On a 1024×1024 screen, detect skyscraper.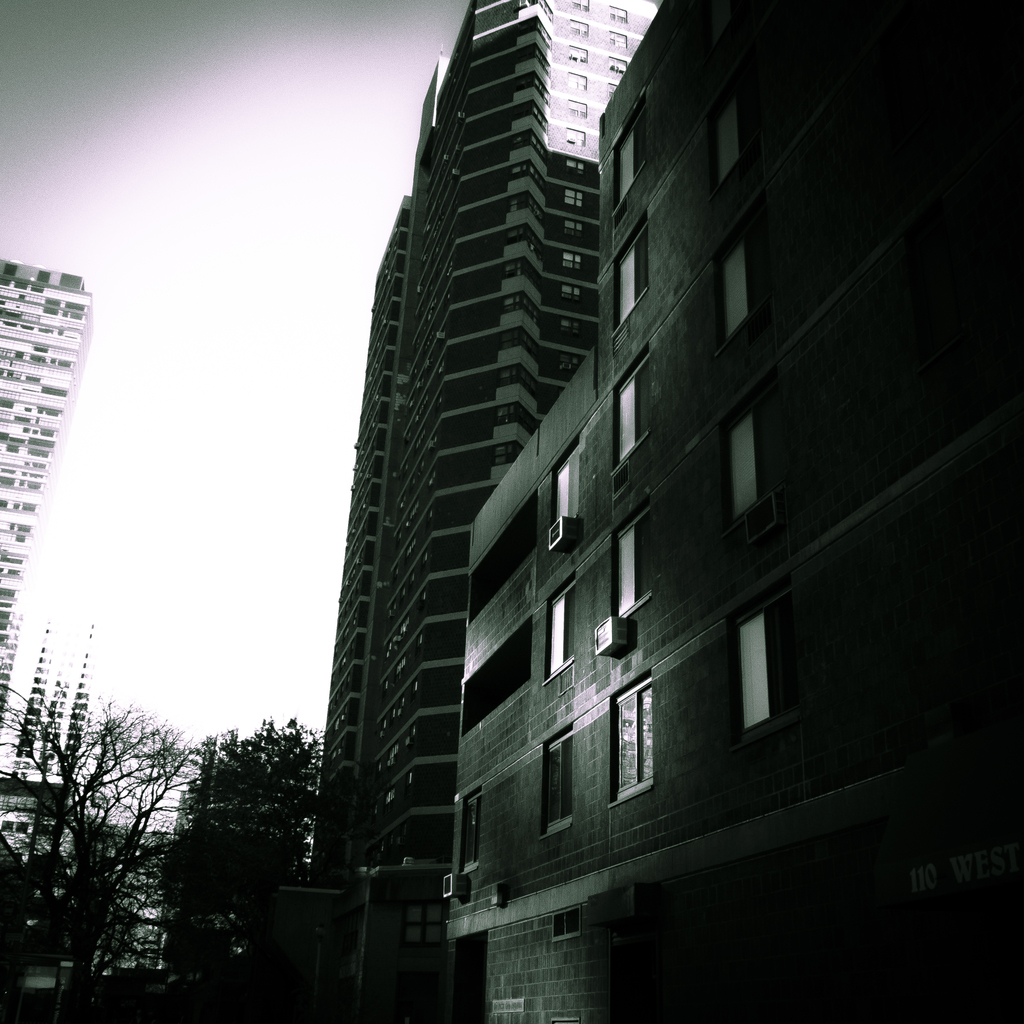
left=0, top=252, right=93, bottom=703.
